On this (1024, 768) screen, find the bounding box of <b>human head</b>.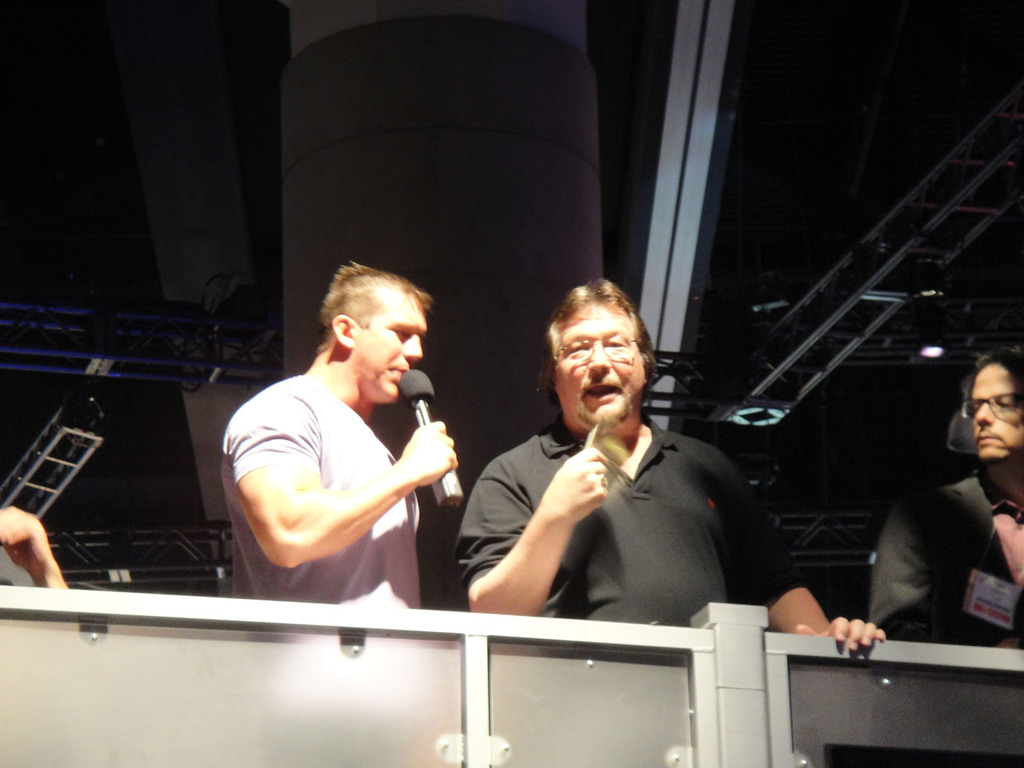
Bounding box: 969:339:1023:460.
